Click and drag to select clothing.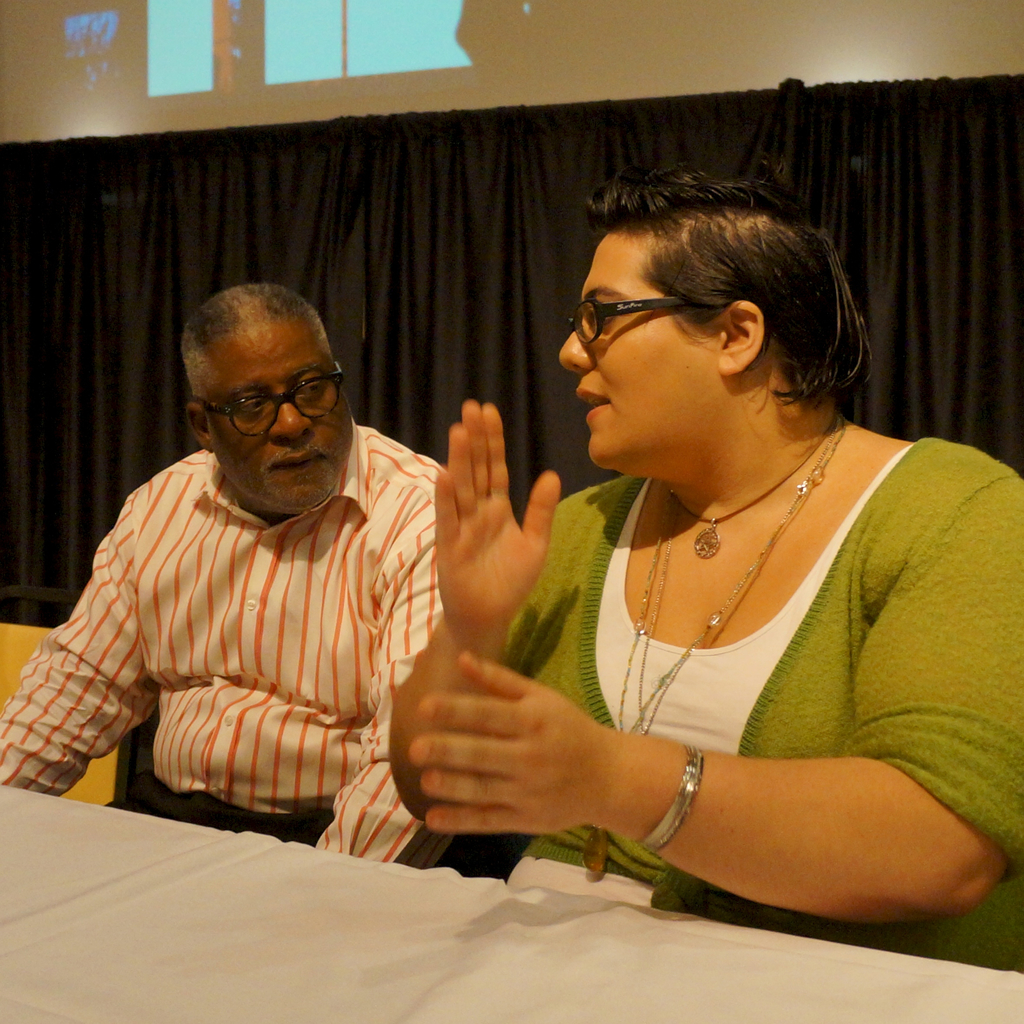
Selection: (1, 414, 451, 863).
